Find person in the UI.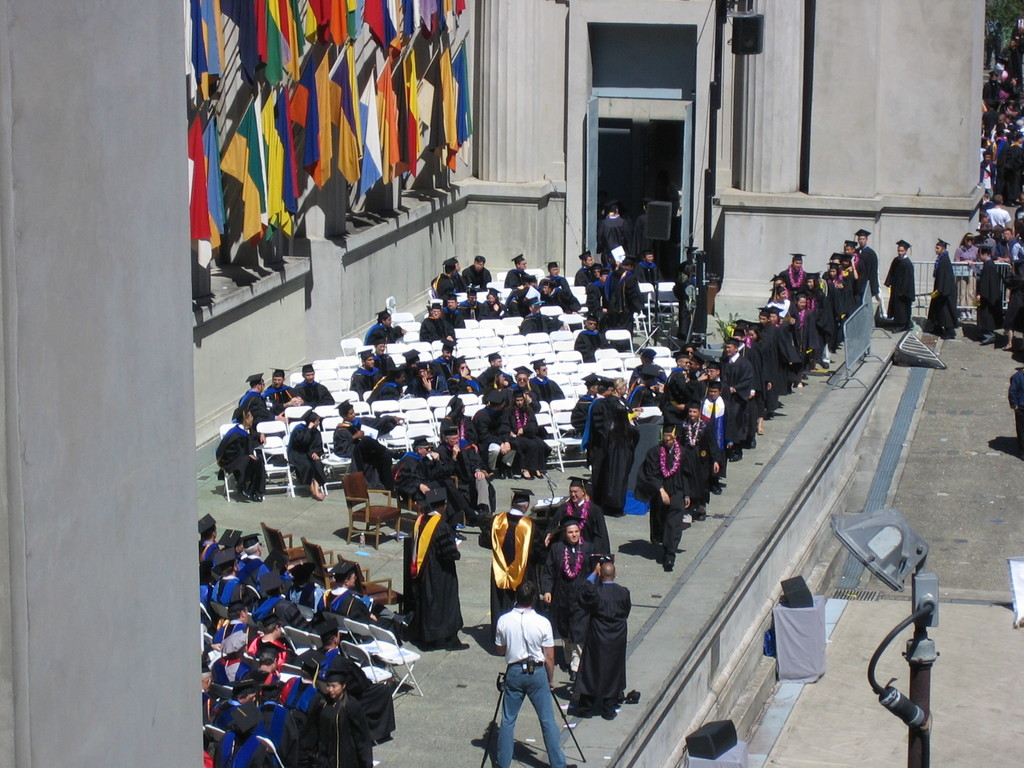
UI element at bbox=(574, 316, 612, 364).
